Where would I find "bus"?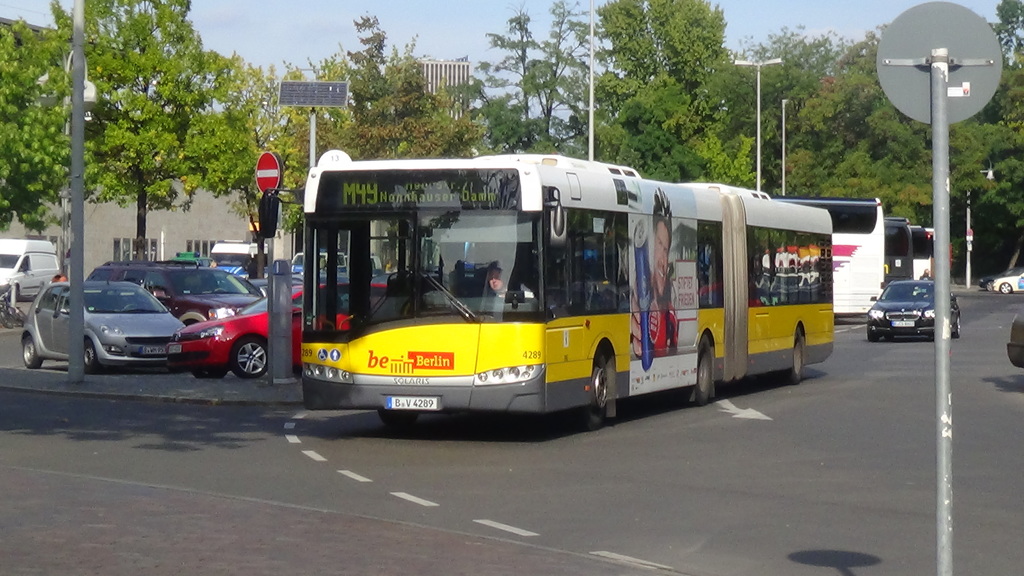
At detection(260, 148, 834, 423).
